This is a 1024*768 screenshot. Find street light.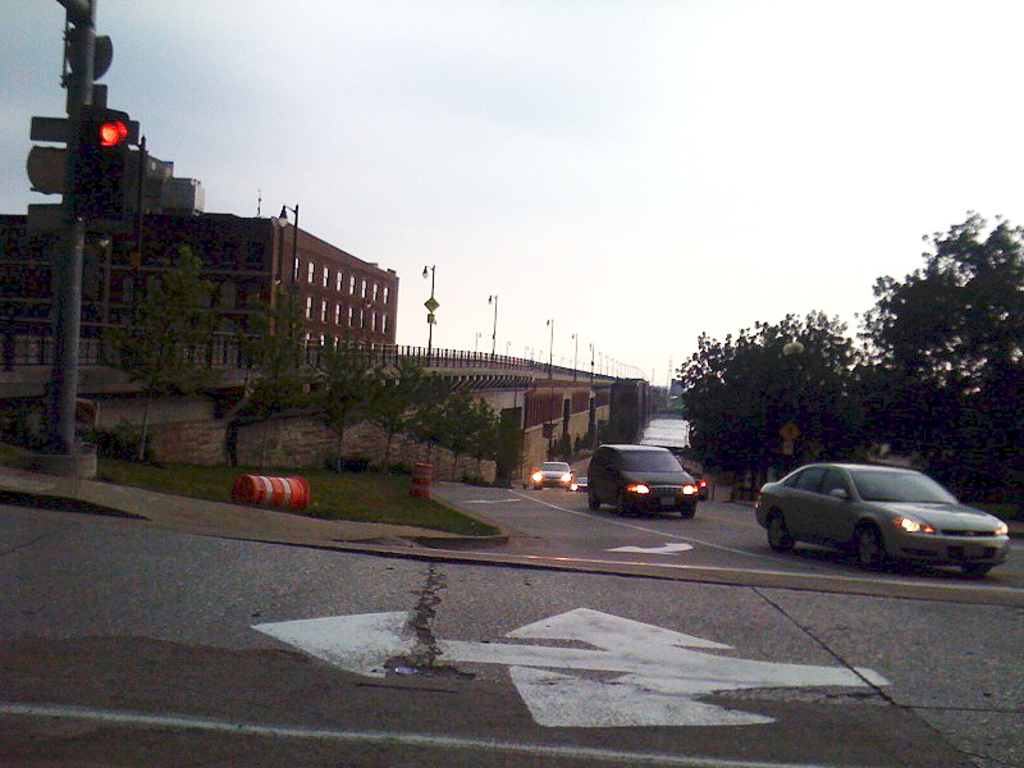
Bounding box: left=567, top=356, right=572, bottom=367.
